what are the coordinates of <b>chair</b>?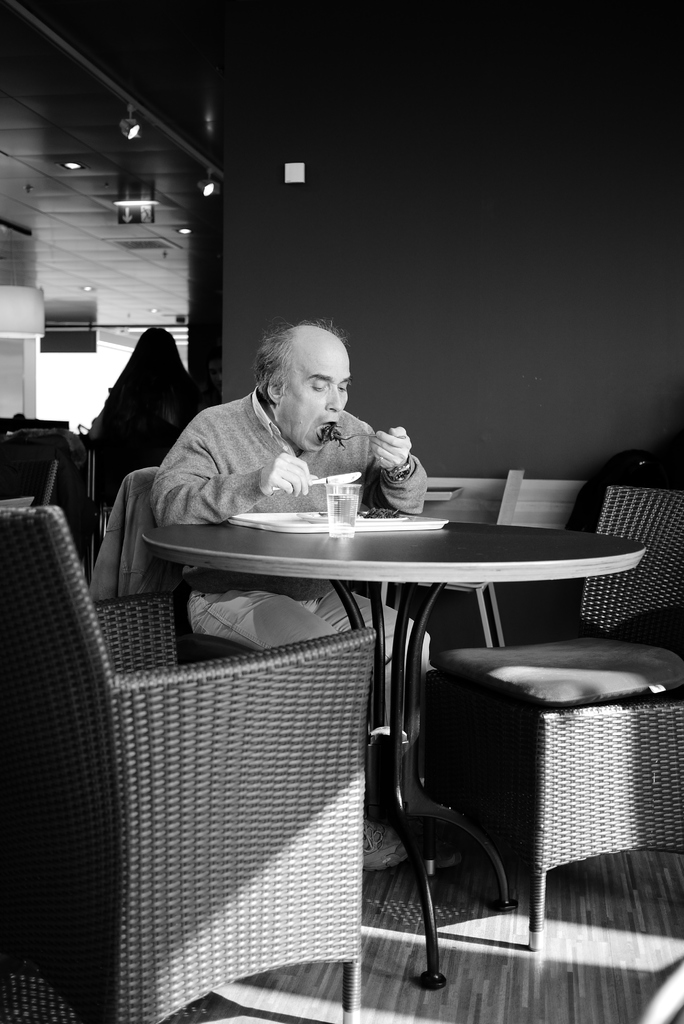
[411,472,524,653].
